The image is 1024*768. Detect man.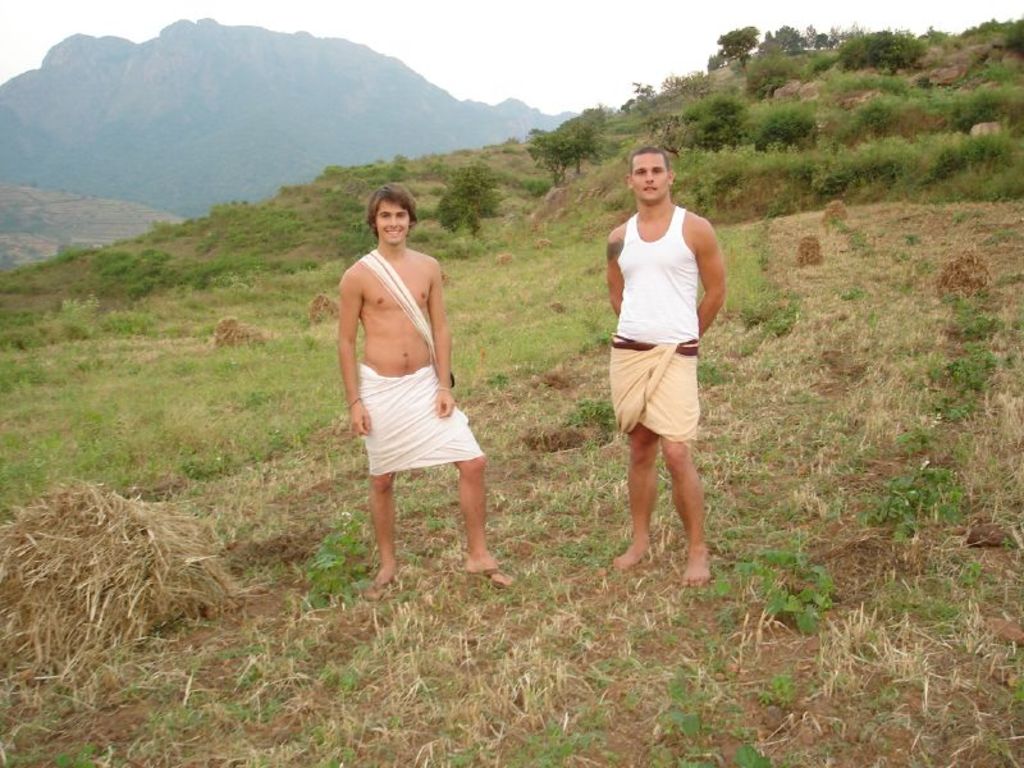
Detection: <bbox>323, 175, 499, 599</bbox>.
